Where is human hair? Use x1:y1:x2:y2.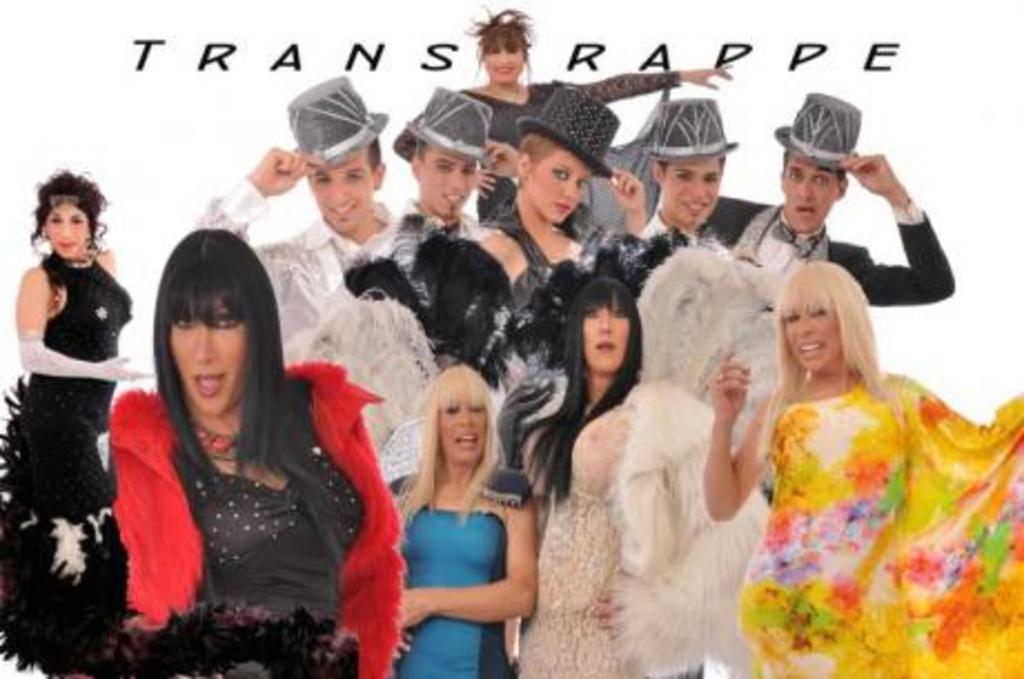
657:154:726:180.
